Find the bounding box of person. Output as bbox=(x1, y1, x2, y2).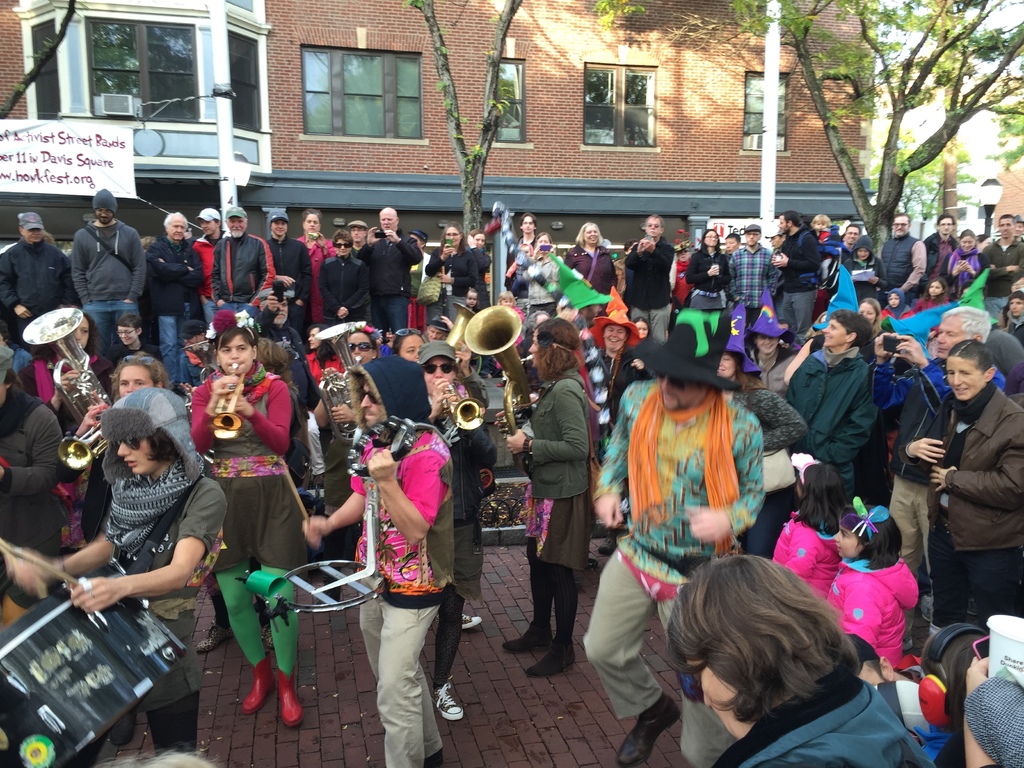
bbox=(578, 340, 765, 767).
